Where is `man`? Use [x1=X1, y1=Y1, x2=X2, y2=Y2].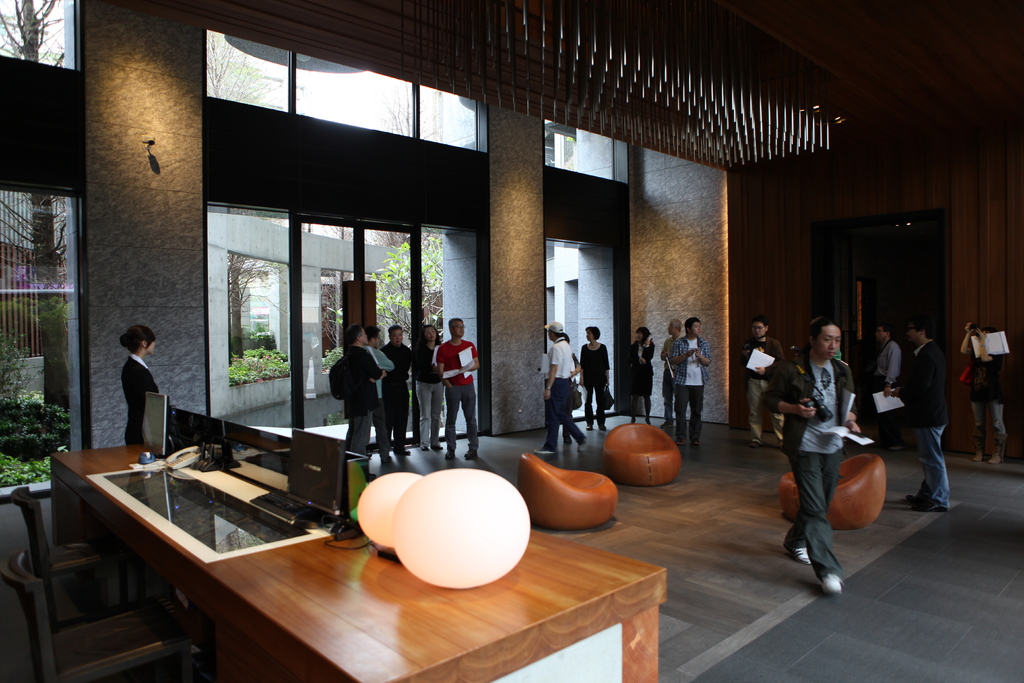
[x1=669, y1=311, x2=705, y2=449].
